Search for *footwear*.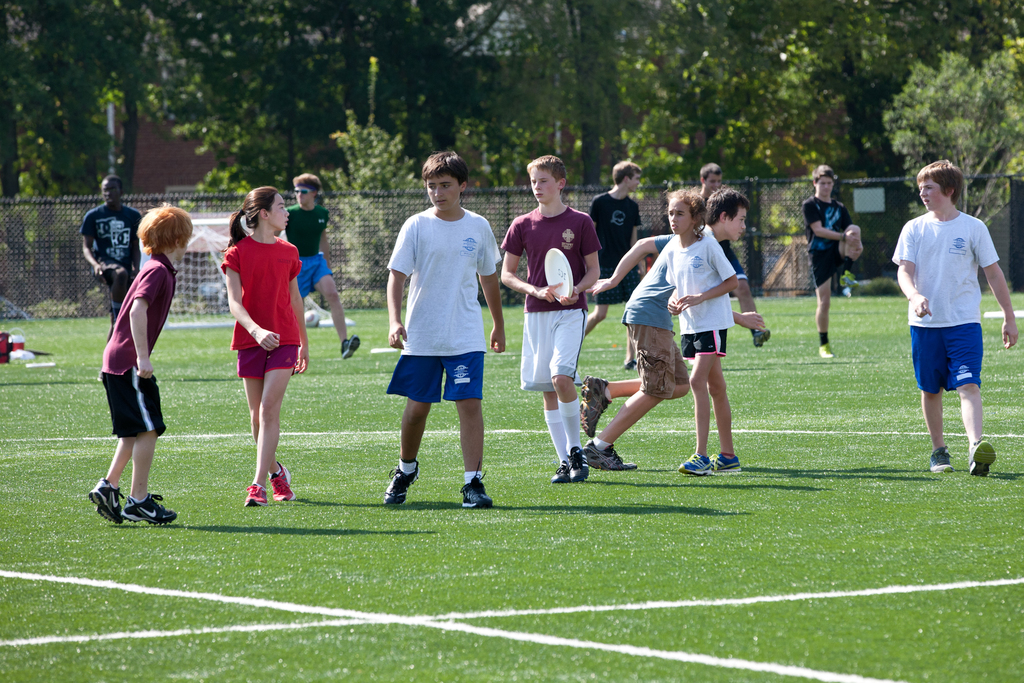
Found at bbox(711, 449, 740, 472).
